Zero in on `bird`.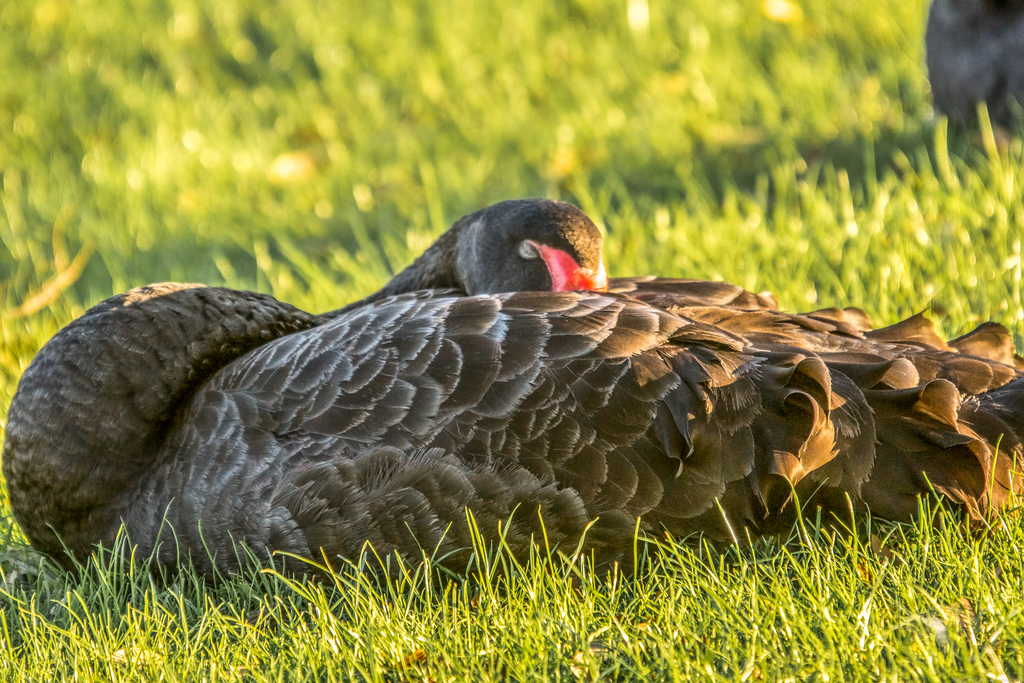
Zeroed in: [926,0,1023,151].
